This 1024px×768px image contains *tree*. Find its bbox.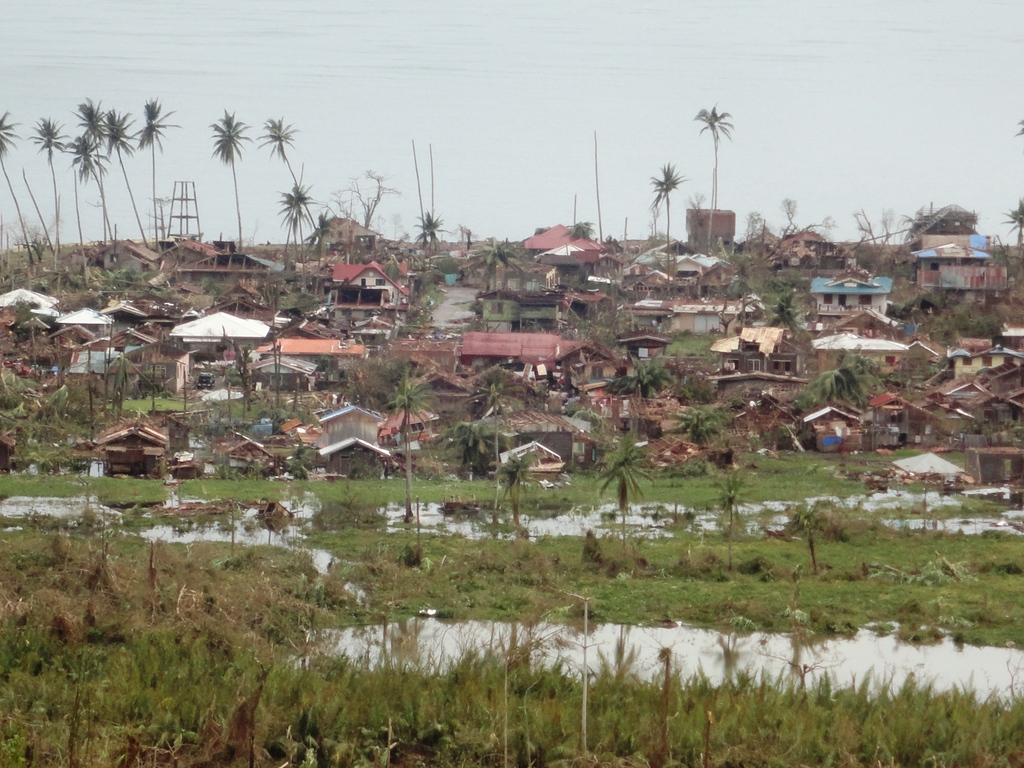
413,209,449,255.
